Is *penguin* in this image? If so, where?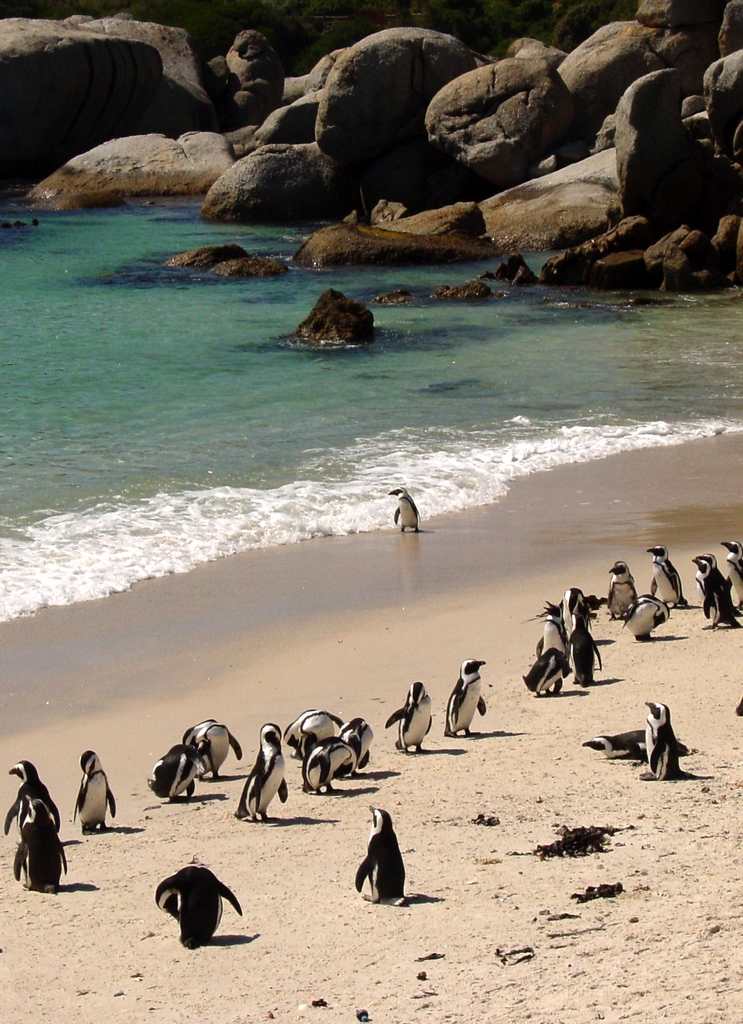
Yes, at {"left": 75, "top": 748, "right": 124, "bottom": 839}.
